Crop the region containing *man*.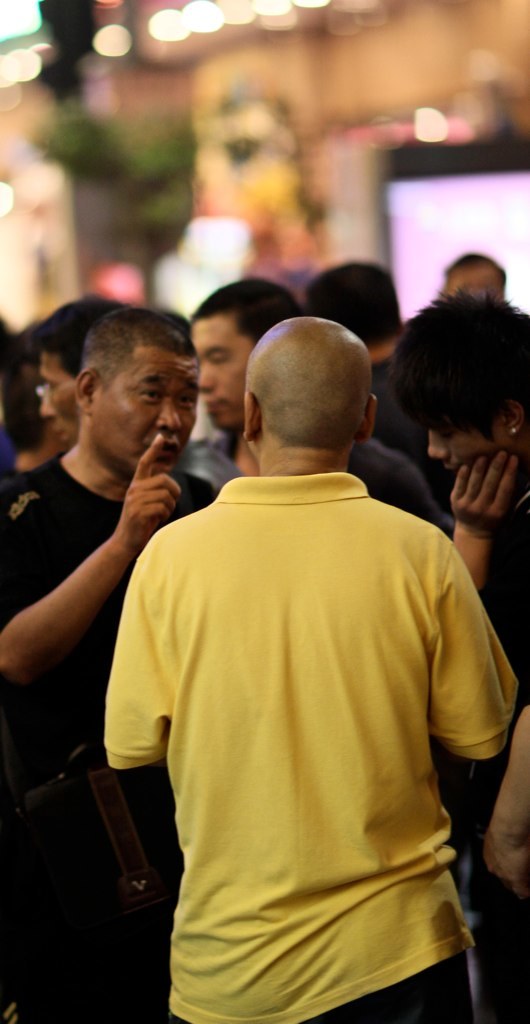
Crop region: {"left": 30, "top": 296, "right": 121, "bottom": 456}.
